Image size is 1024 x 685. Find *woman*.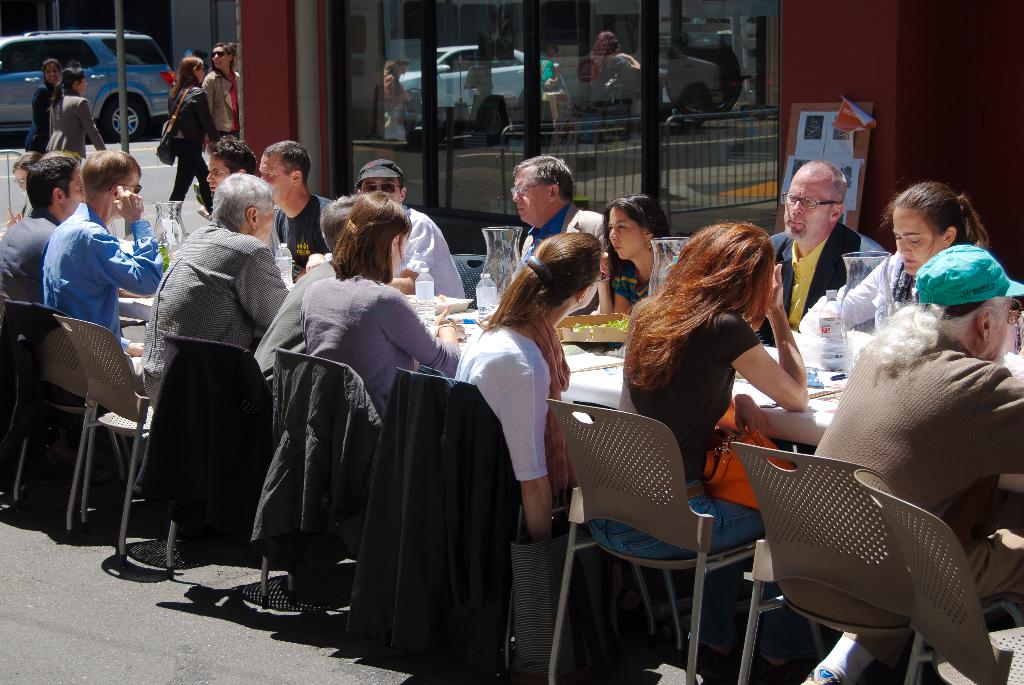
826/178/1022/363.
